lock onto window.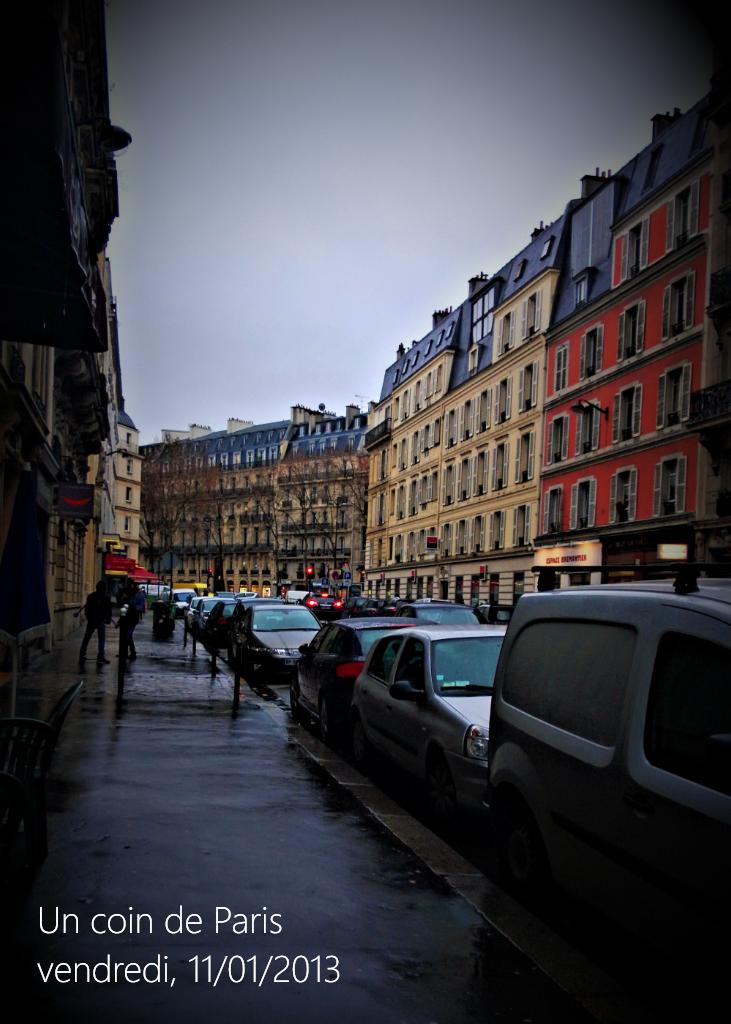
Locked: 407:534:414:561.
